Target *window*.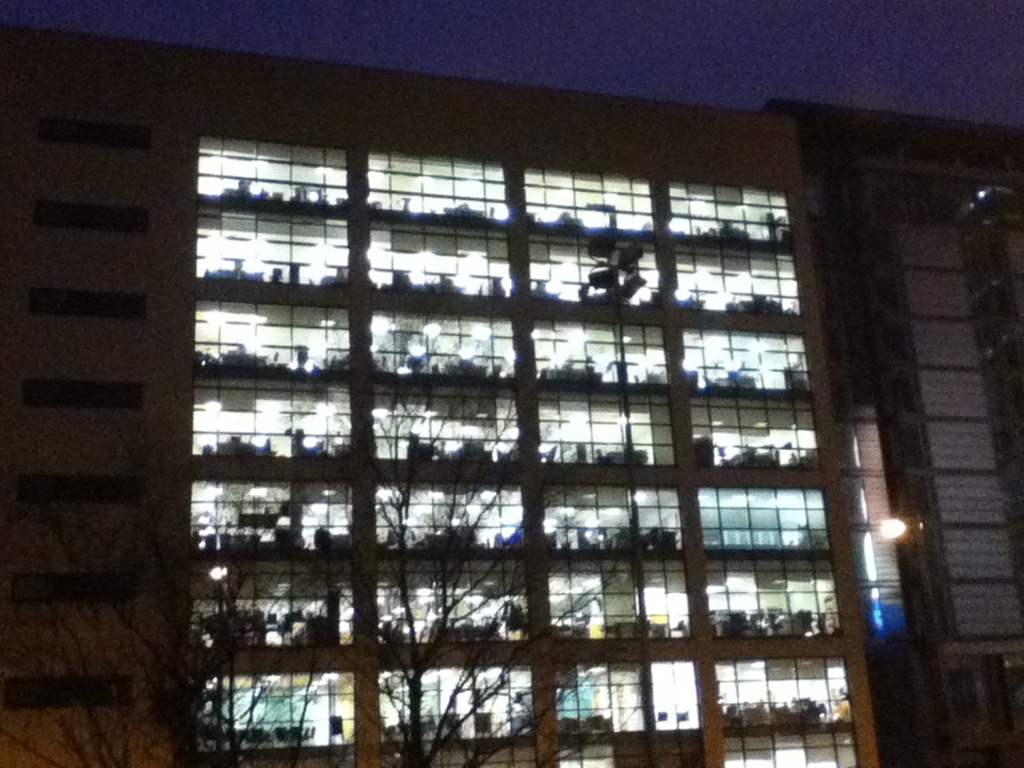
Target region: Rect(187, 482, 356, 555).
